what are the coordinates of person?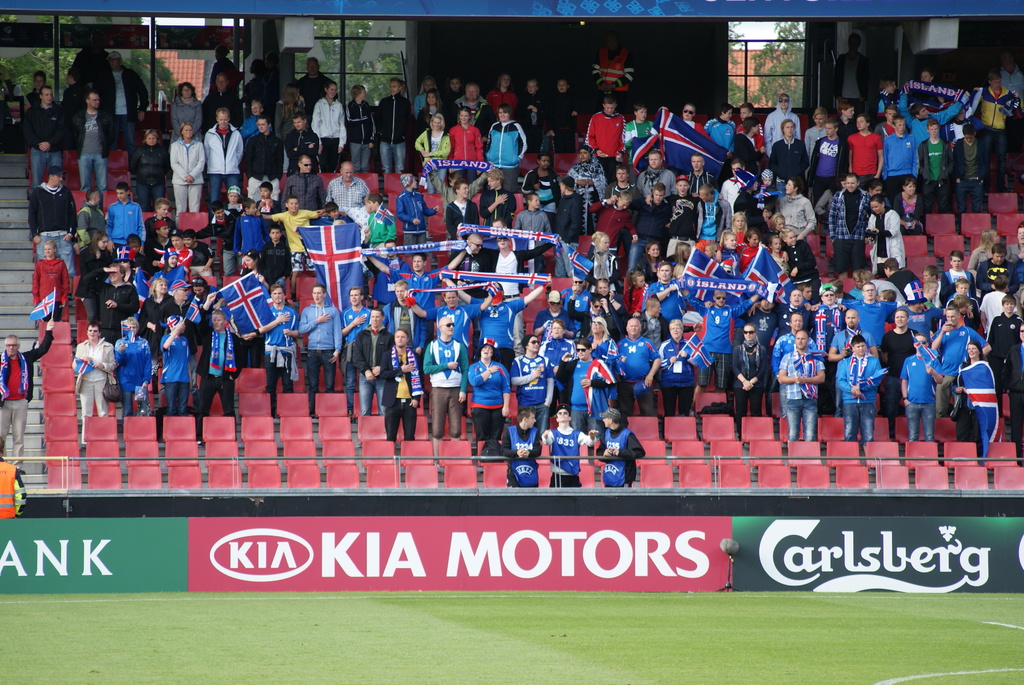
locate(606, 196, 634, 239).
